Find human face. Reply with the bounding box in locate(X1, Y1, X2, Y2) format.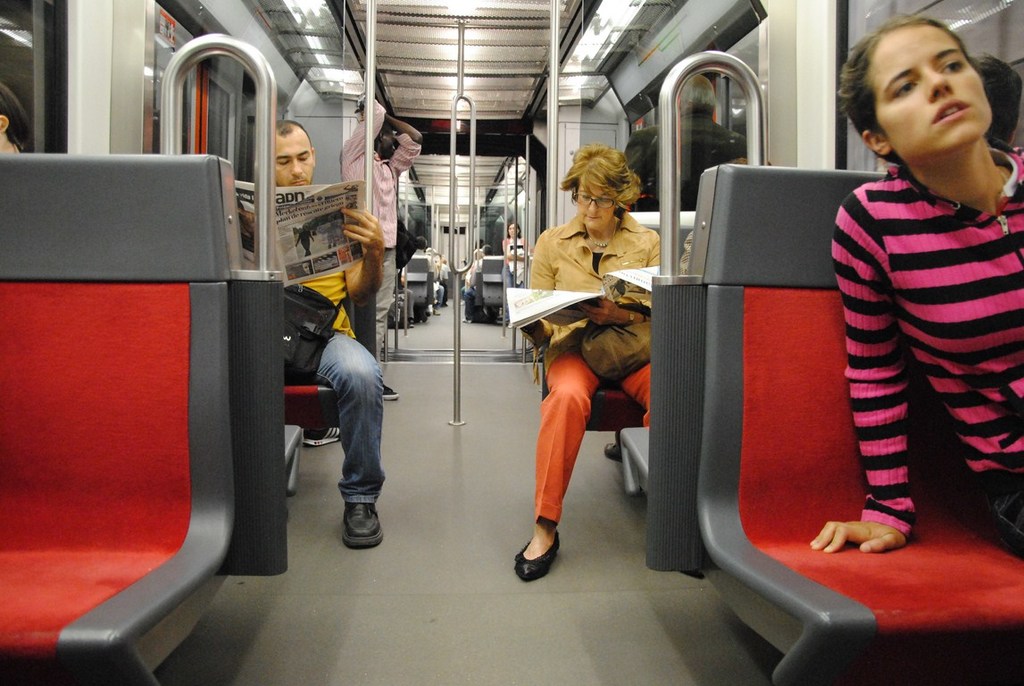
locate(267, 127, 316, 183).
